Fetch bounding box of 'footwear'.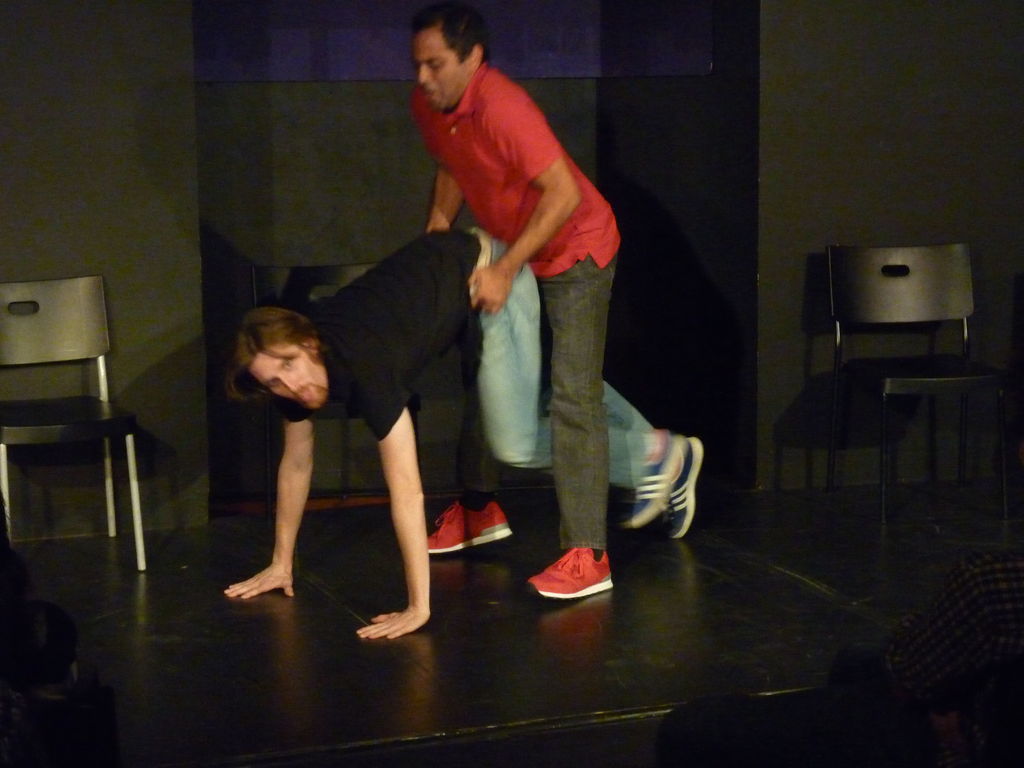
Bbox: Rect(533, 540, 627, 612).
